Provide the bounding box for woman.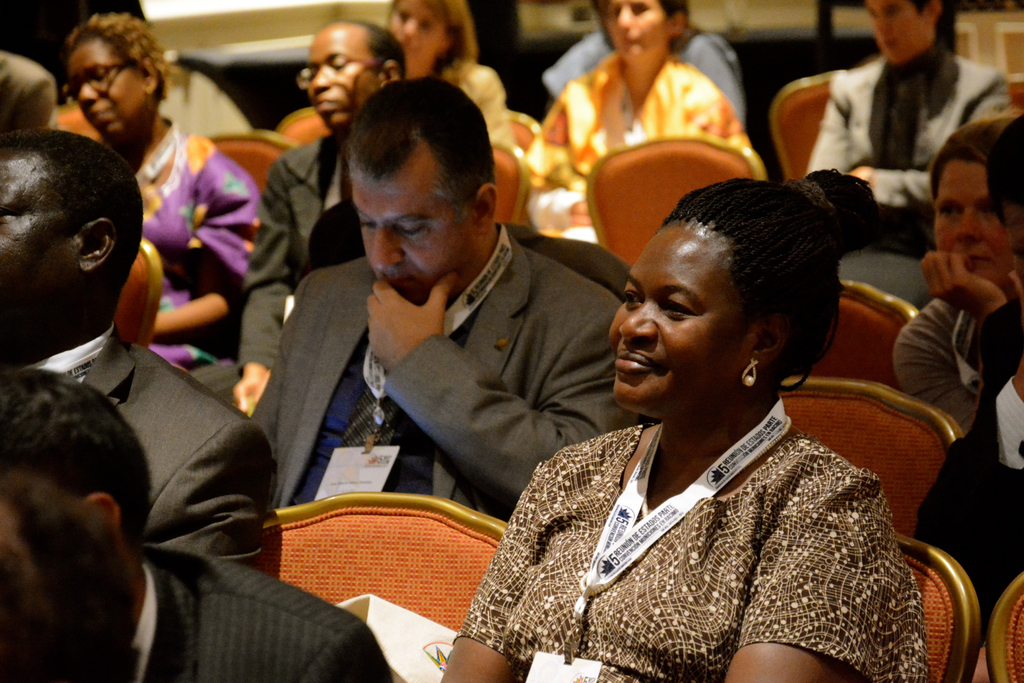
locate(519, 0, 766, 246).
